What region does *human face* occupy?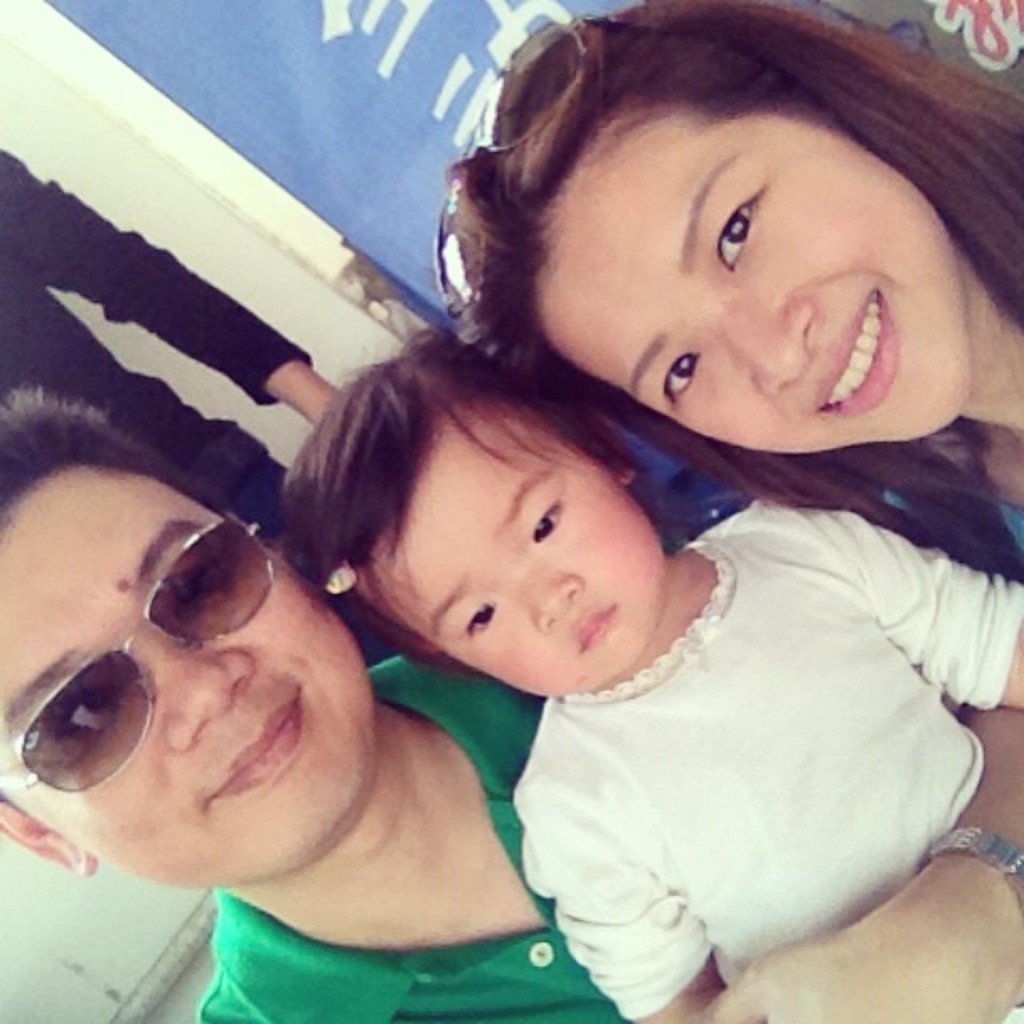
crop(0, 461, 376, 890).
